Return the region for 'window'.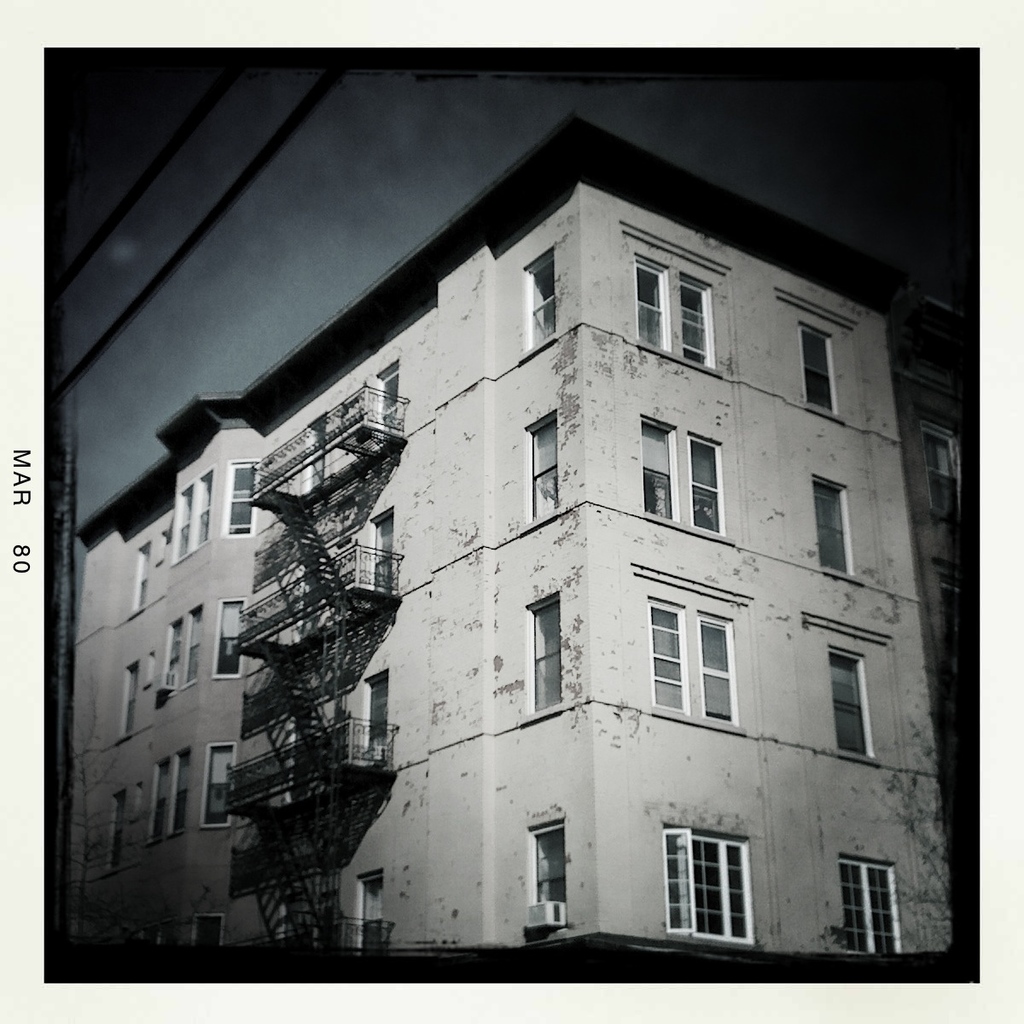
[x1=119, y1=660, x2=140, y2=738].
